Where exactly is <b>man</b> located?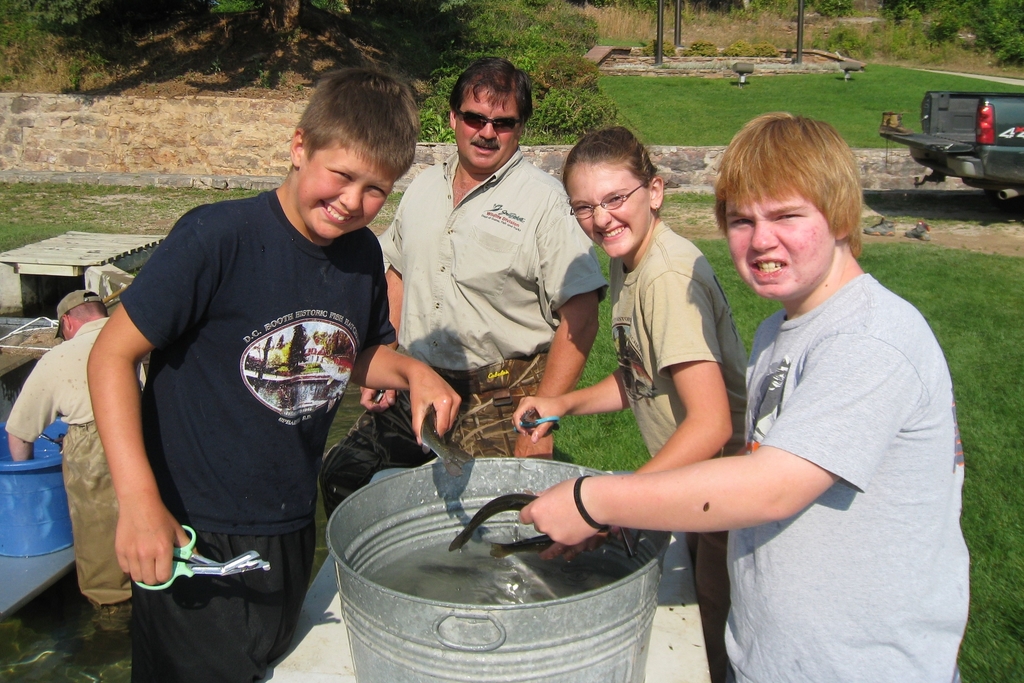
Its bounding box is 316, 54, 611, 519.
